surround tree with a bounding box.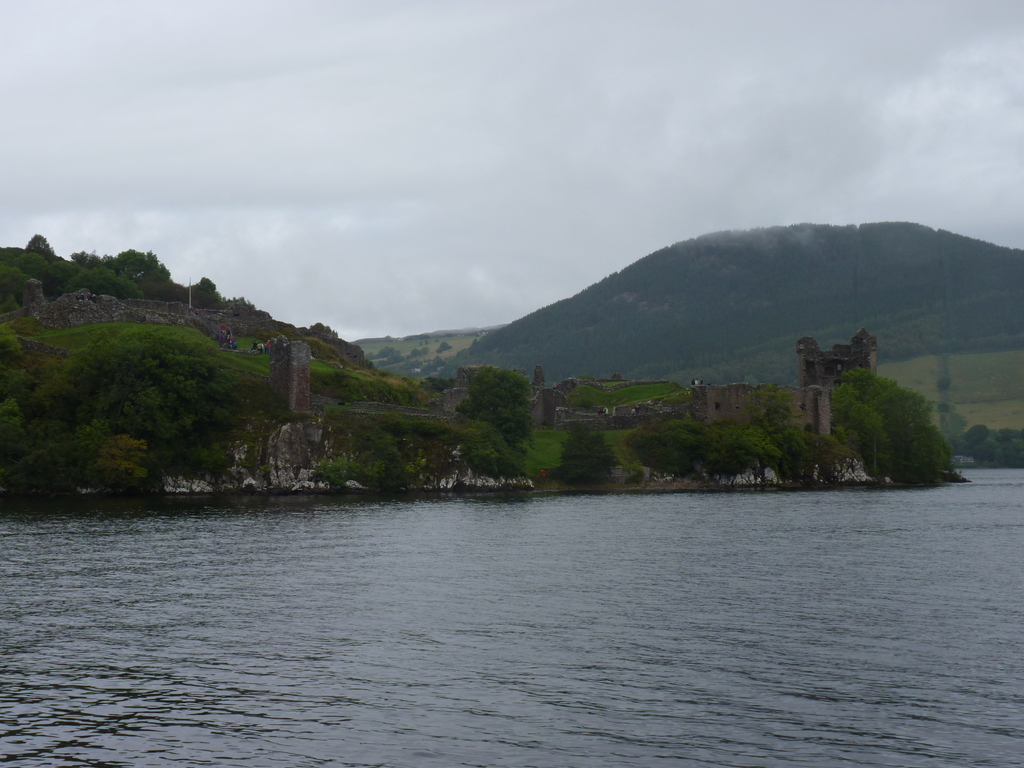
left=408, top=358, right=453, bottom=373.
